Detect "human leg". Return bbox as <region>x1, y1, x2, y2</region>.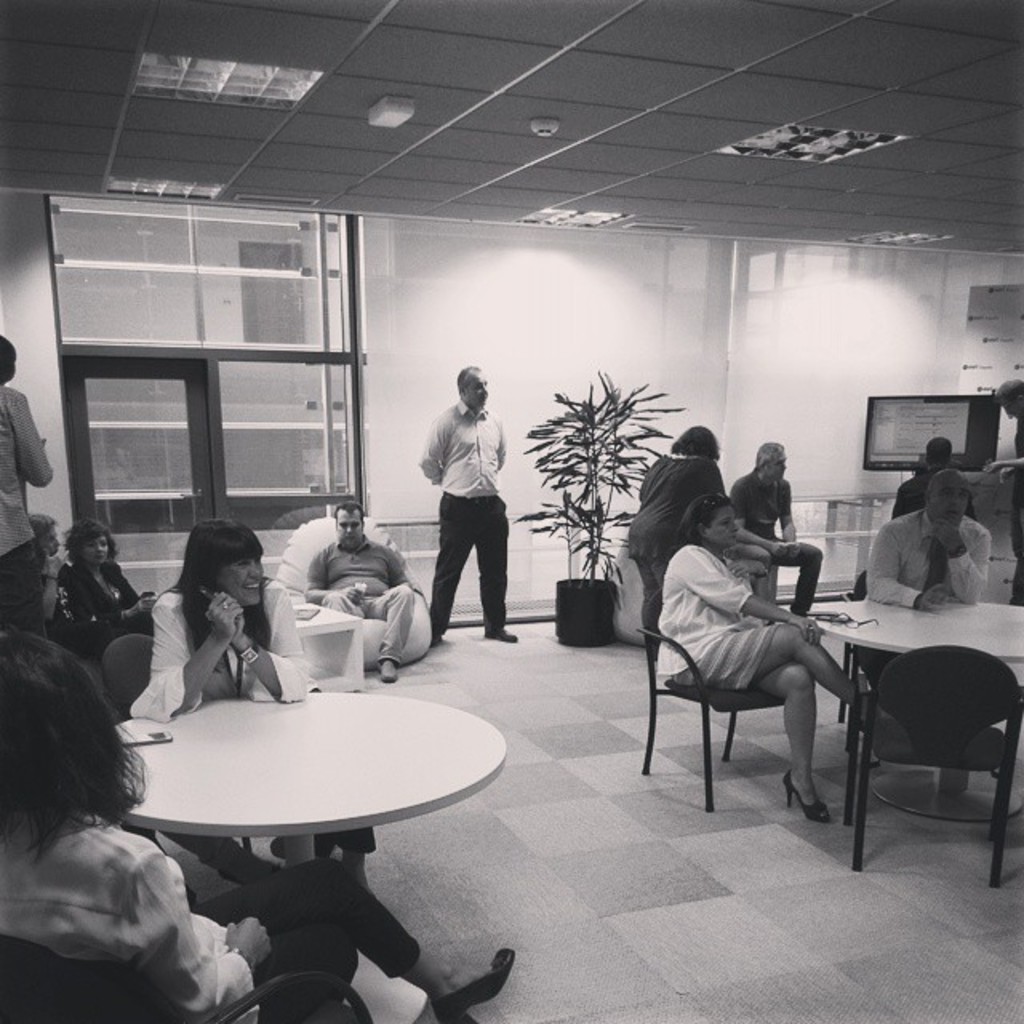
<region>472, 494, 515, 645</region>.
